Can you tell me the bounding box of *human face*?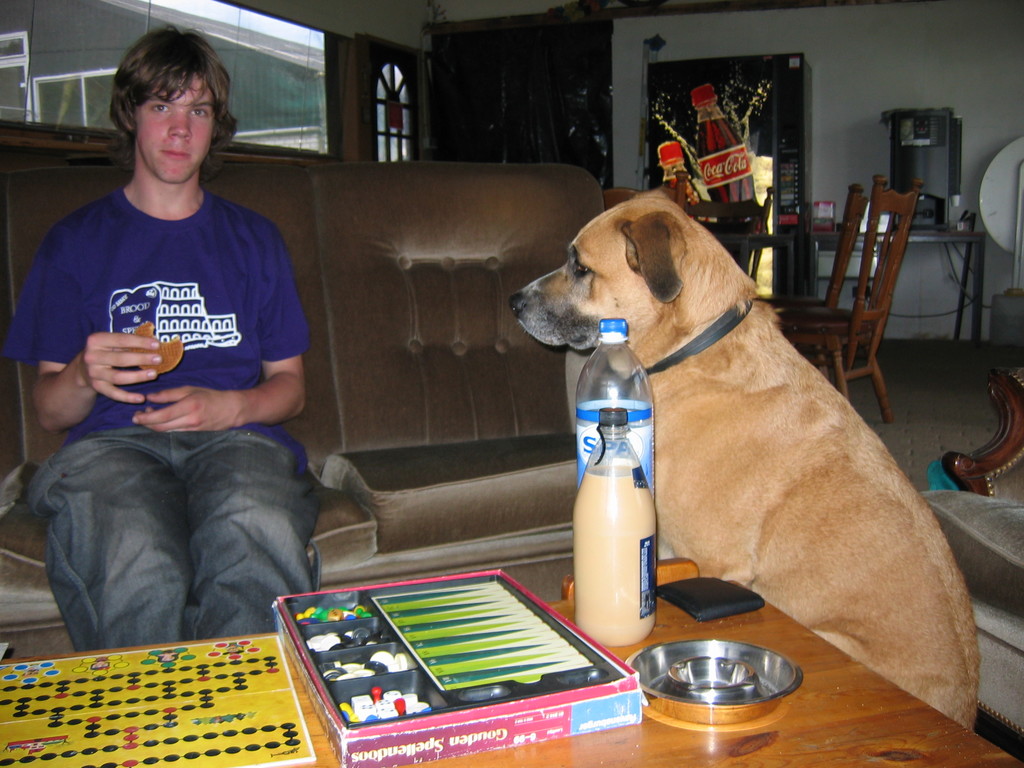
bbox=[134, 71, 214, 181].
